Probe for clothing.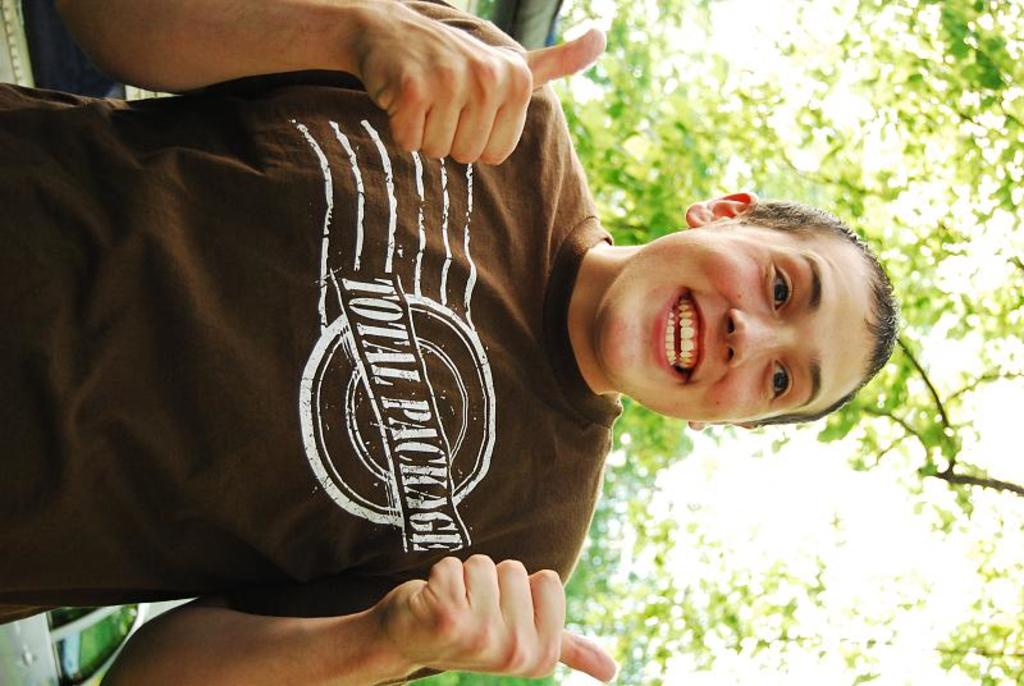
Probe result: bbox(47, 29, 763, 654).
